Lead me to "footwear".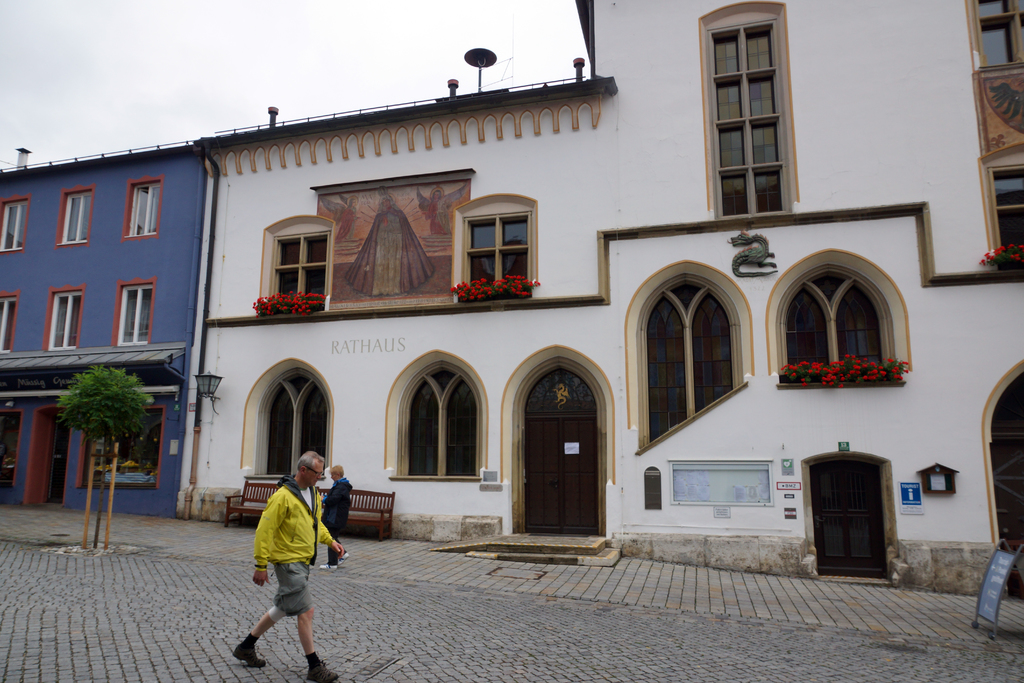
Lead to (307, 650, 338, 678).
